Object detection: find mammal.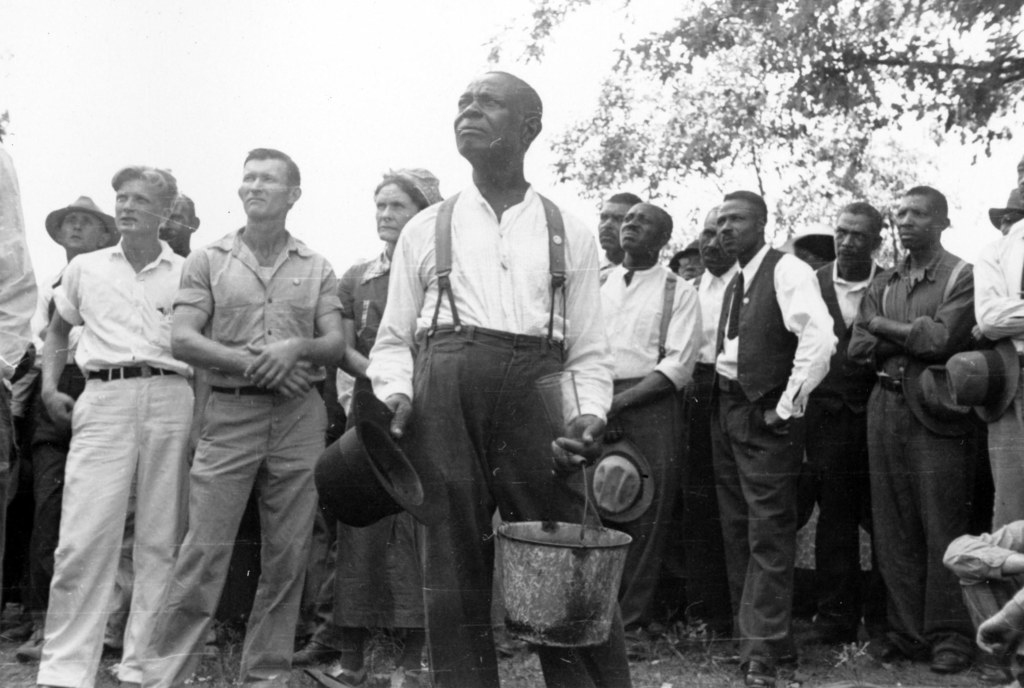
pyautogui.locateOnScreen(0, 108, 38, 617).
